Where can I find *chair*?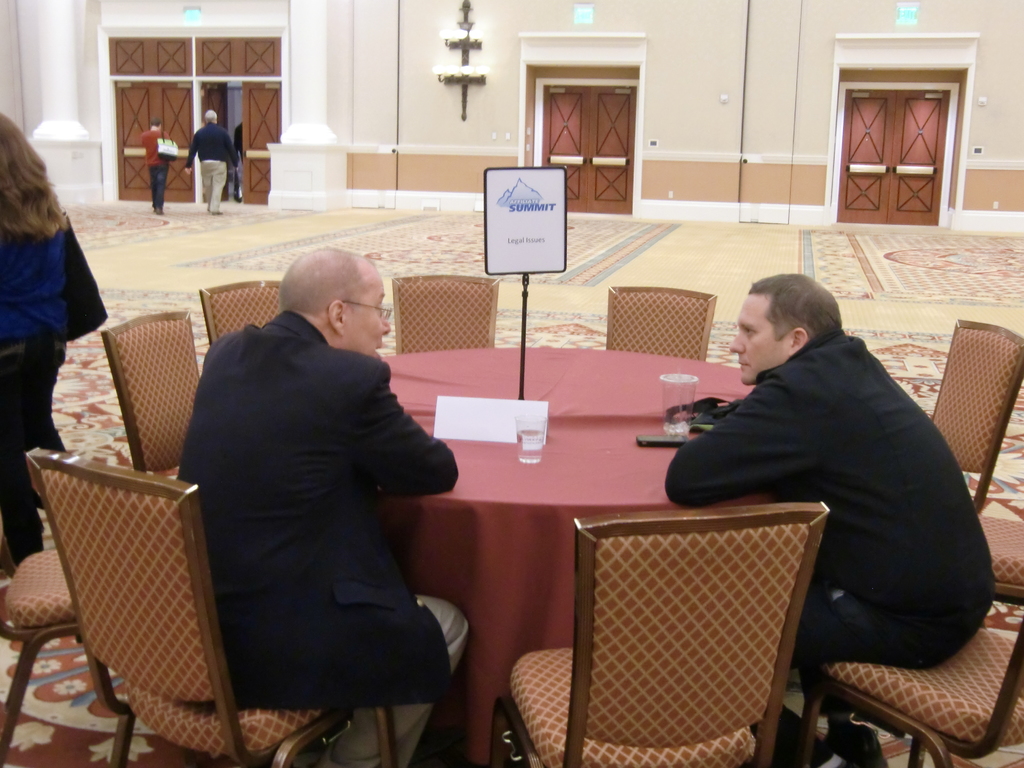
You can find it at l=515, t=498, r=841, b=767.
